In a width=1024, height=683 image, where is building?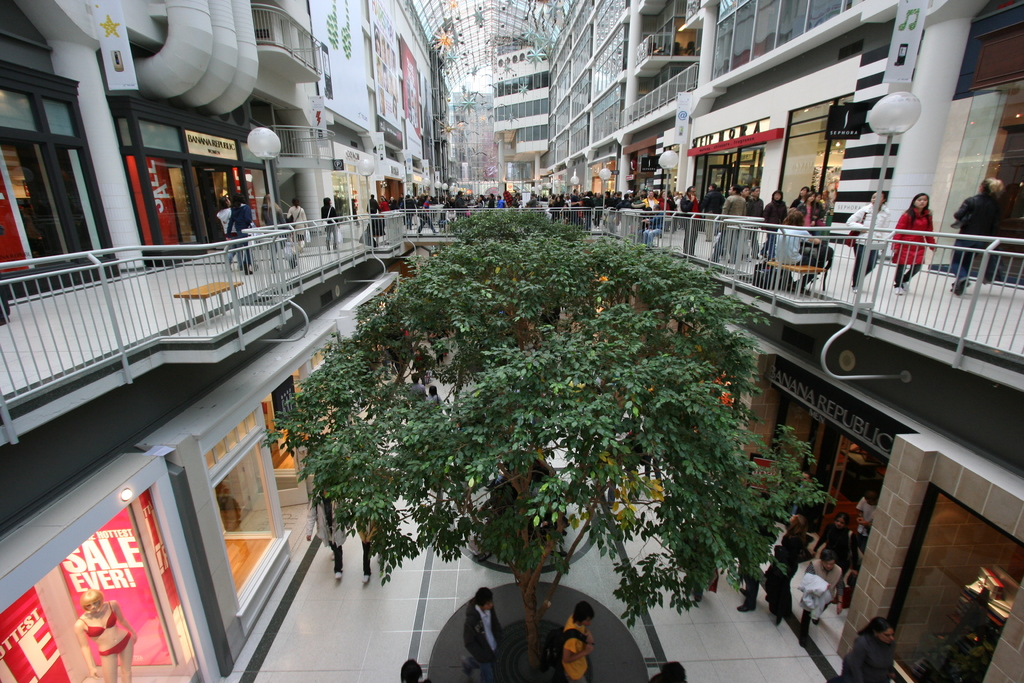
bbox=(0, 0, 1023, 682).
